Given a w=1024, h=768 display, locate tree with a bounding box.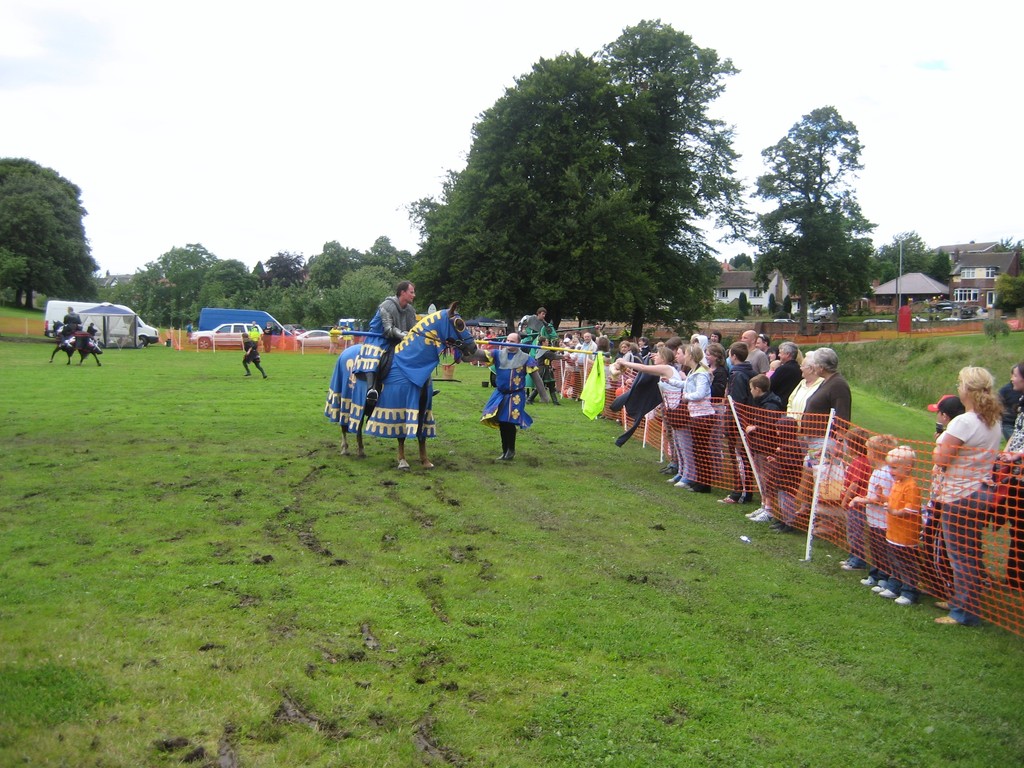
Located: x1=195, y1=252, x2=257, y2=321.
